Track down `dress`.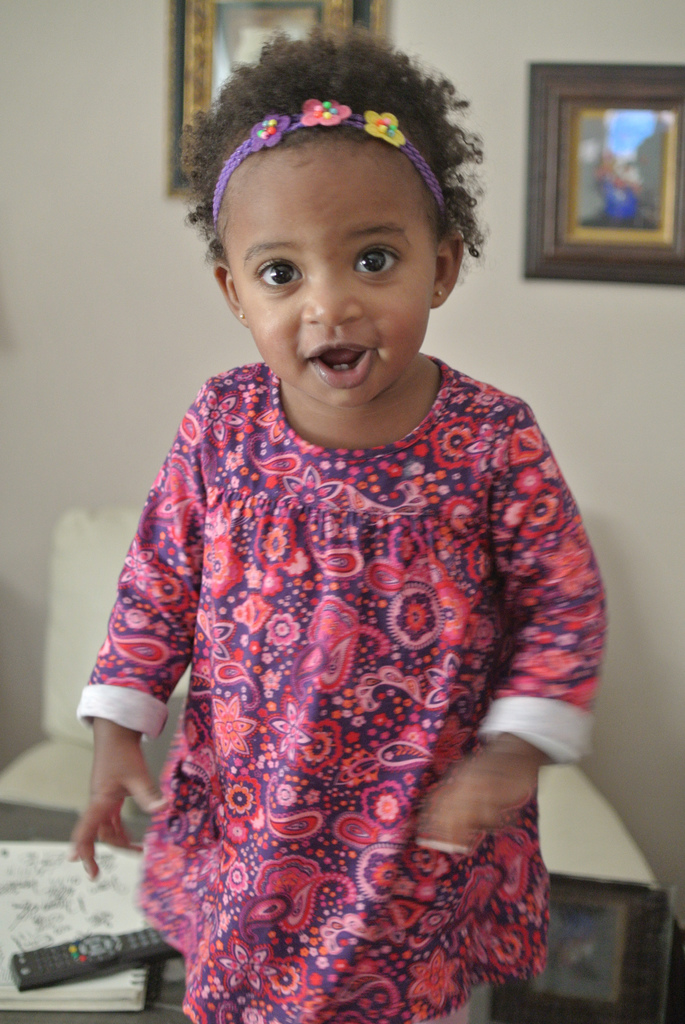
Tracked to 74,357,613,1023.
